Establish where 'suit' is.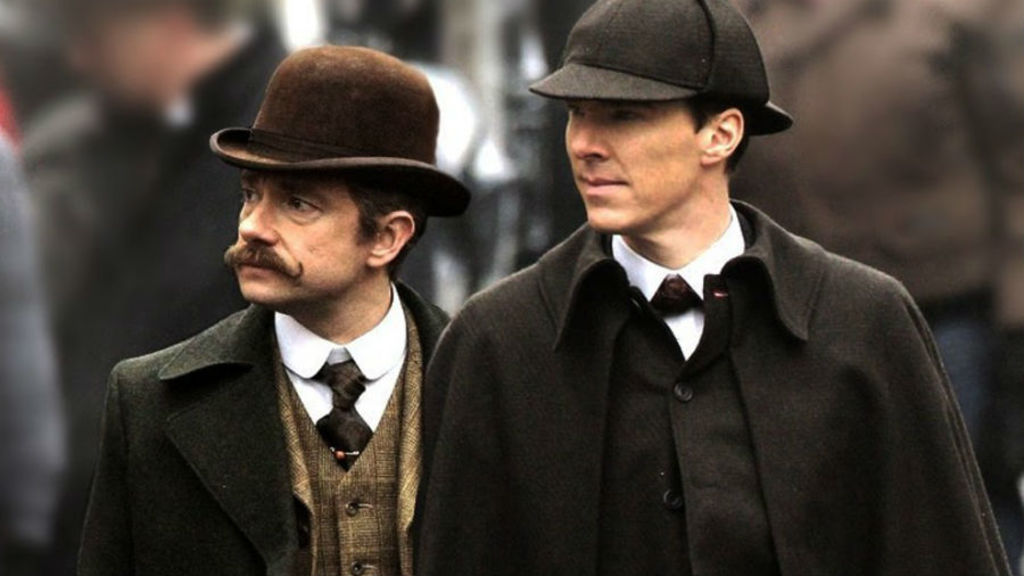
Established at 122,213,470,568.
